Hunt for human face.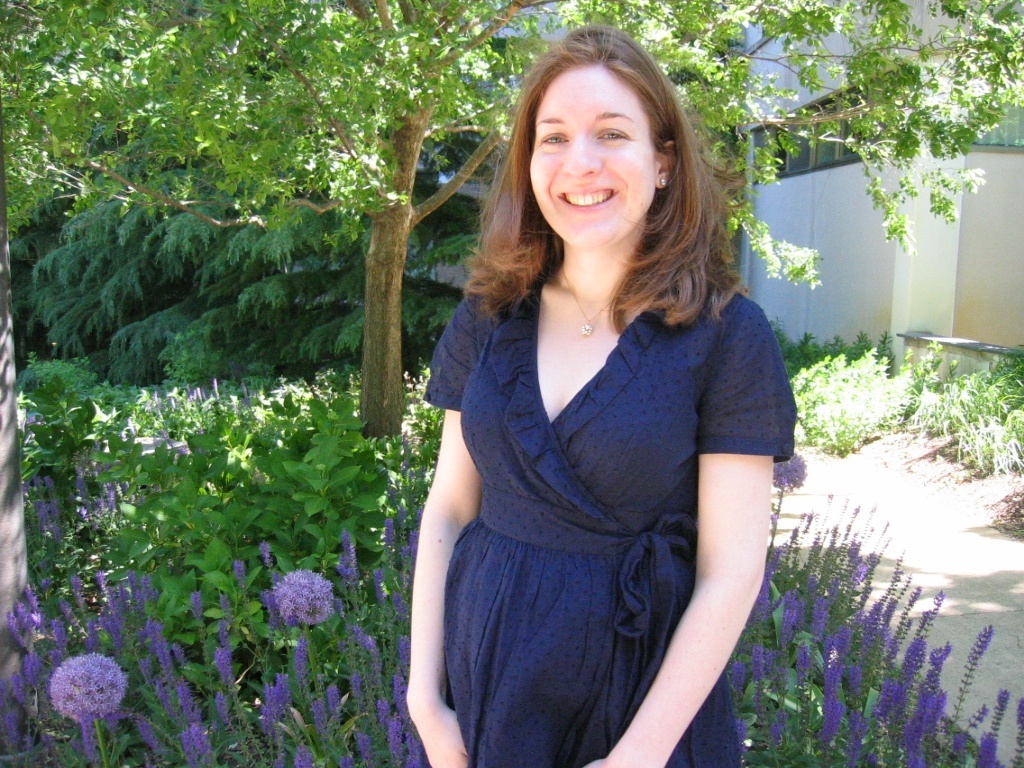
Hunted down at bbox=[523, 62, 655, 244].
